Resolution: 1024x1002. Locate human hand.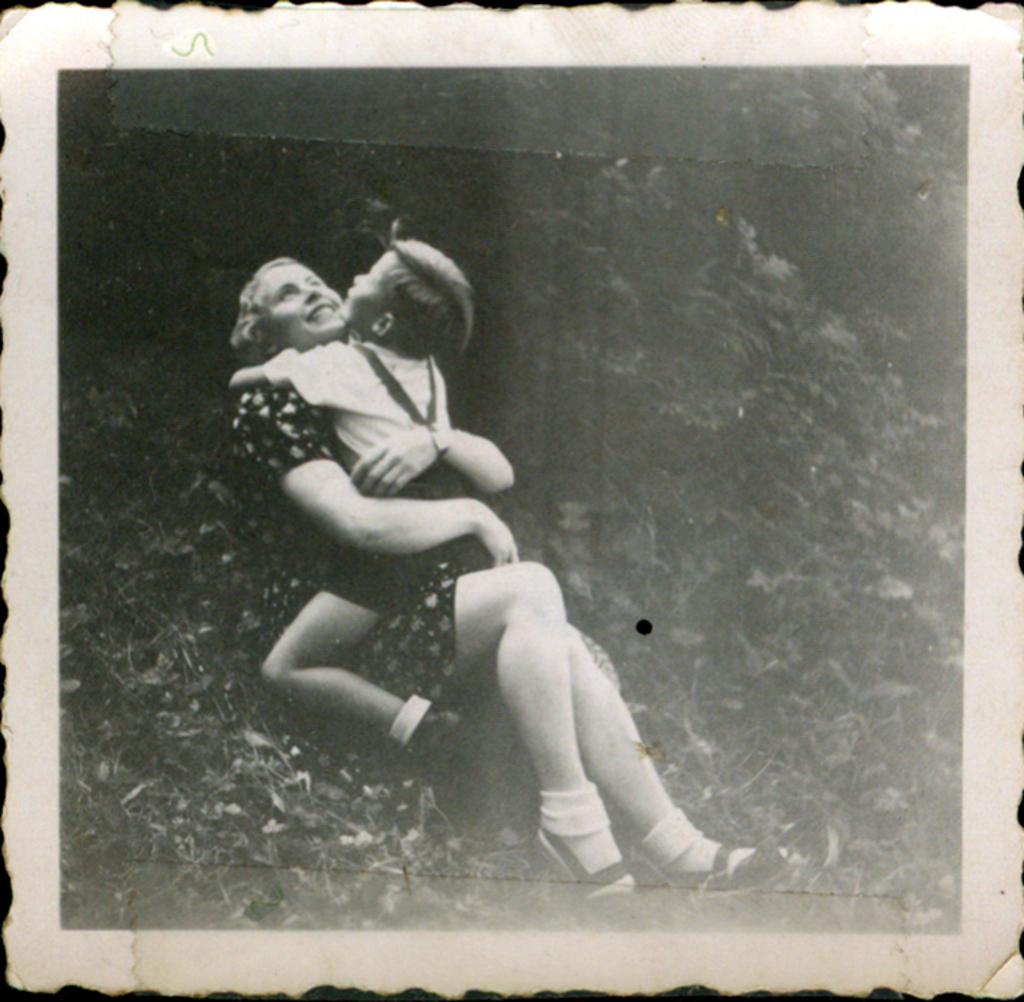
{"x1": 354, "y1": 421, "x2": 442, "y2": 498}.
